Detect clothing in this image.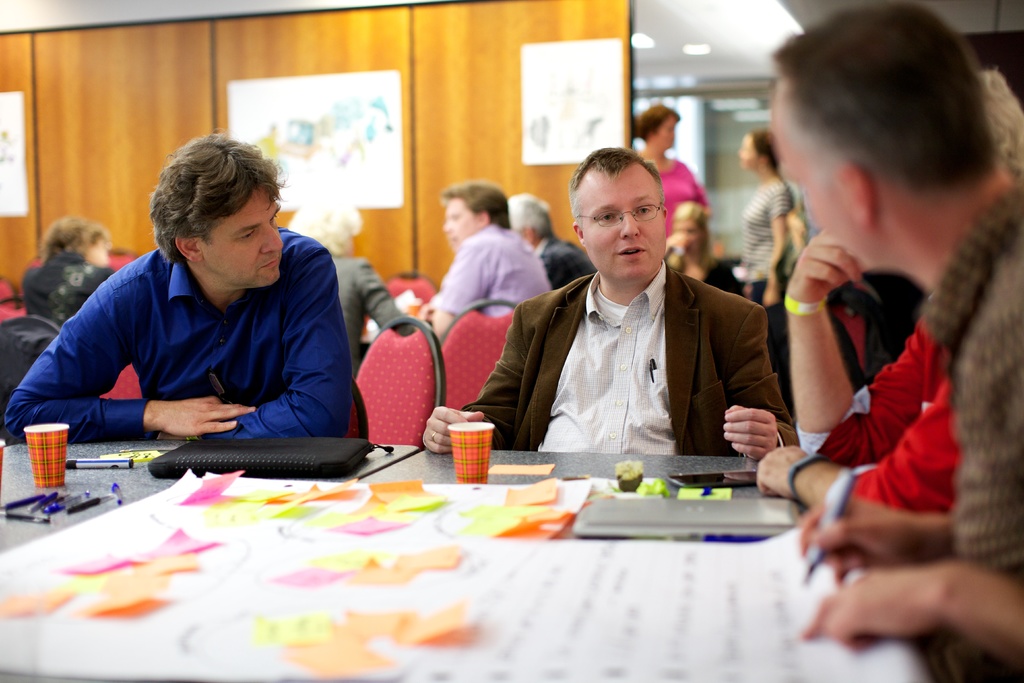
Detection: 3,231,355,443.
